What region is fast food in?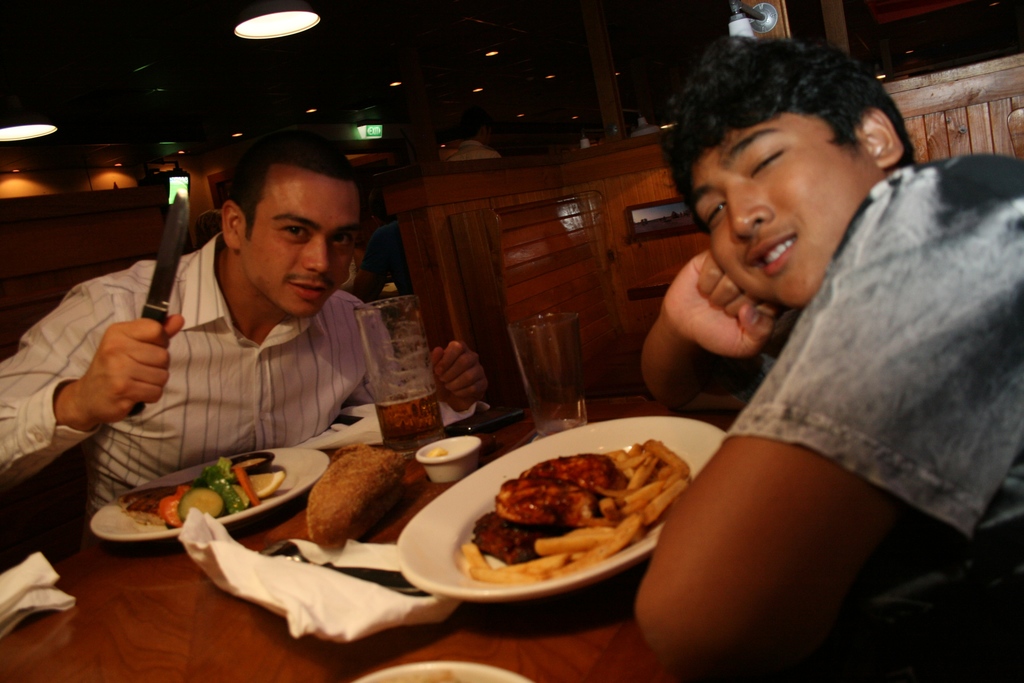
locate(445, 454, 718, 585).
